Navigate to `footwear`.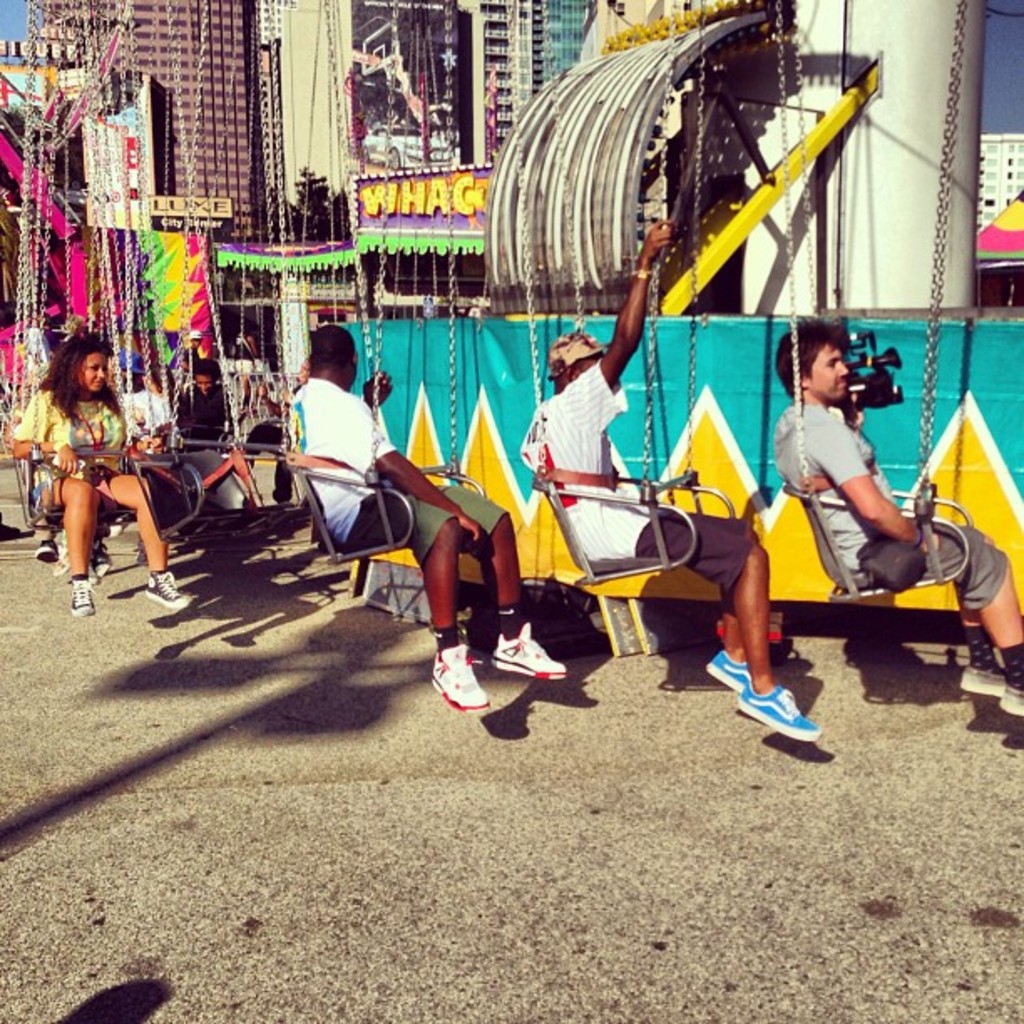
Navigation target: l=30, t=537, r=60, b=562.
